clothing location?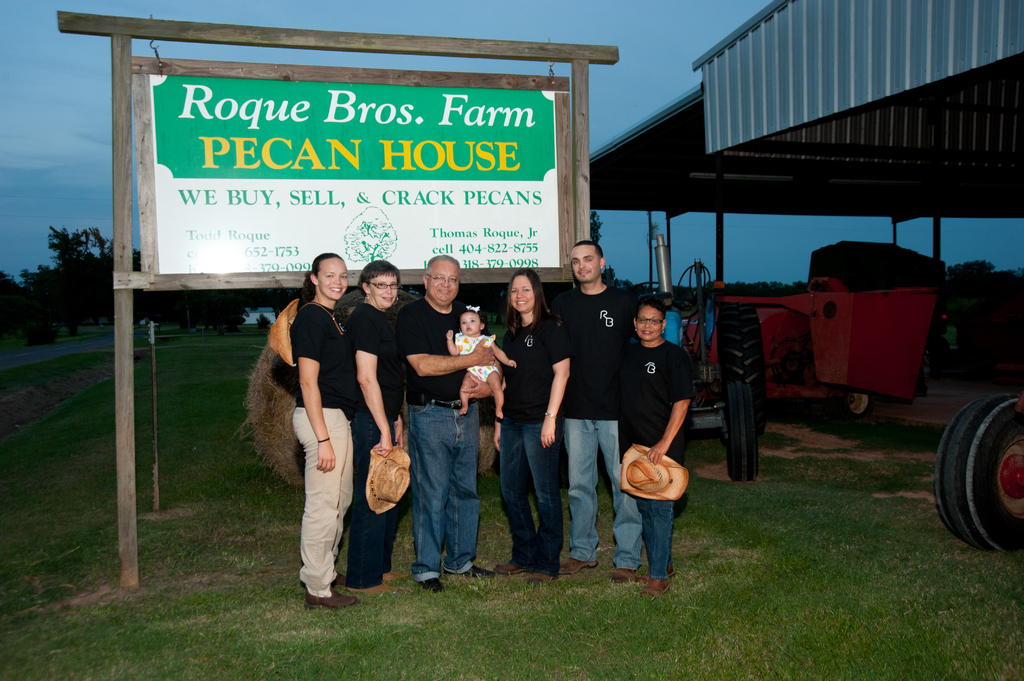
[286,301,362,591]
